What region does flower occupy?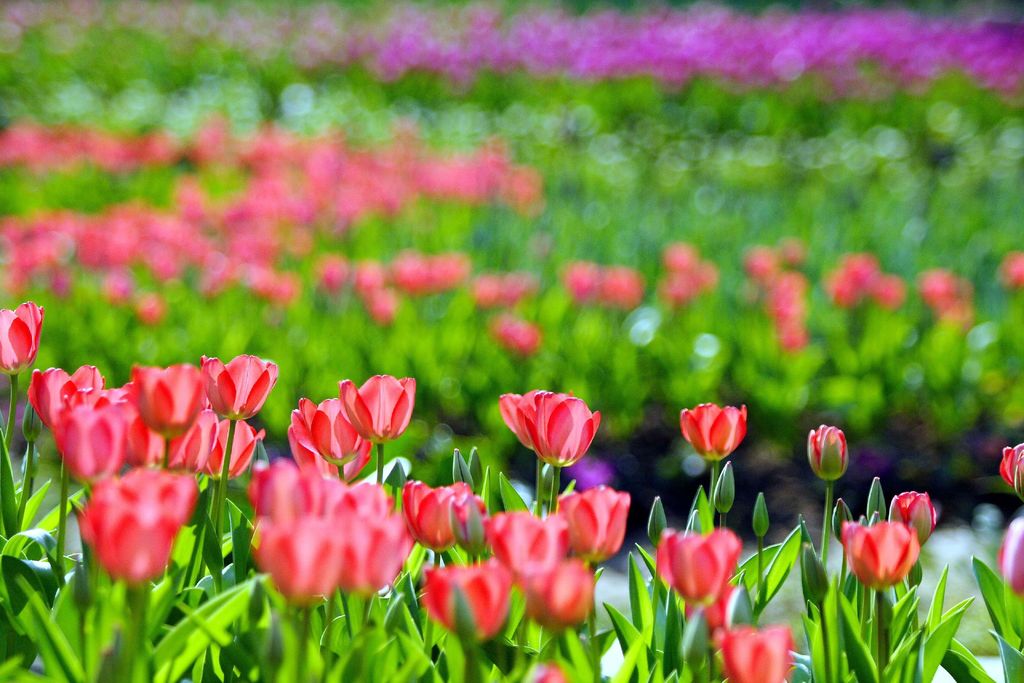
885/486/936/537.
